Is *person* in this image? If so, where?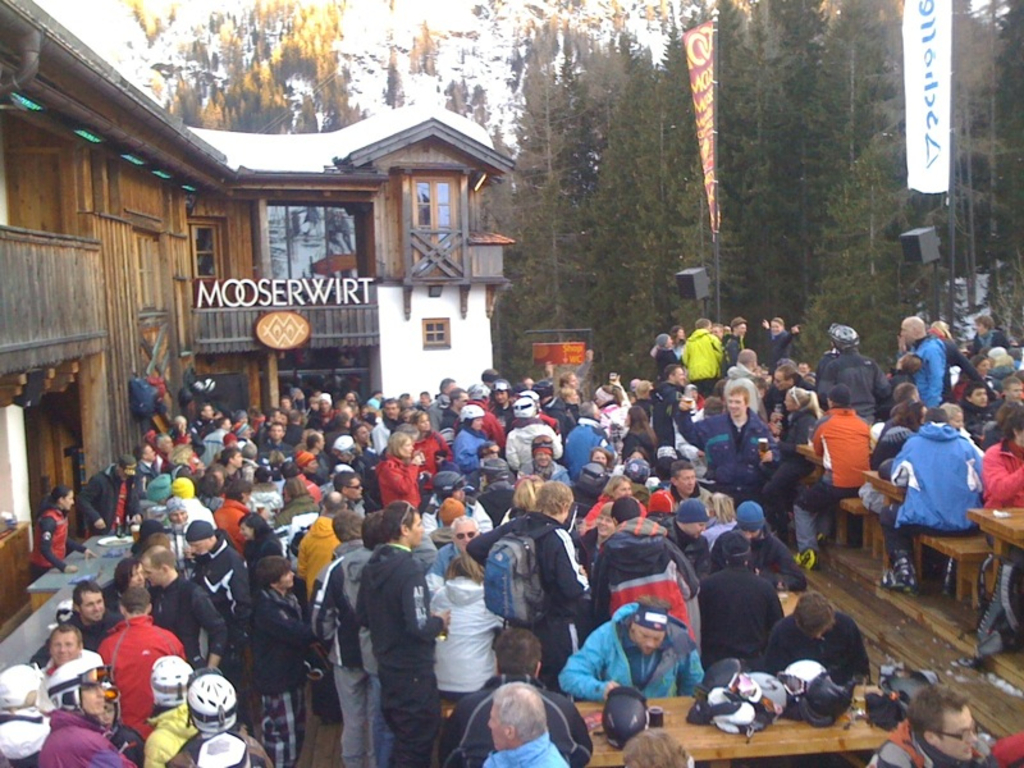
Yes, at bbox=[0, 718, 51, 767].
